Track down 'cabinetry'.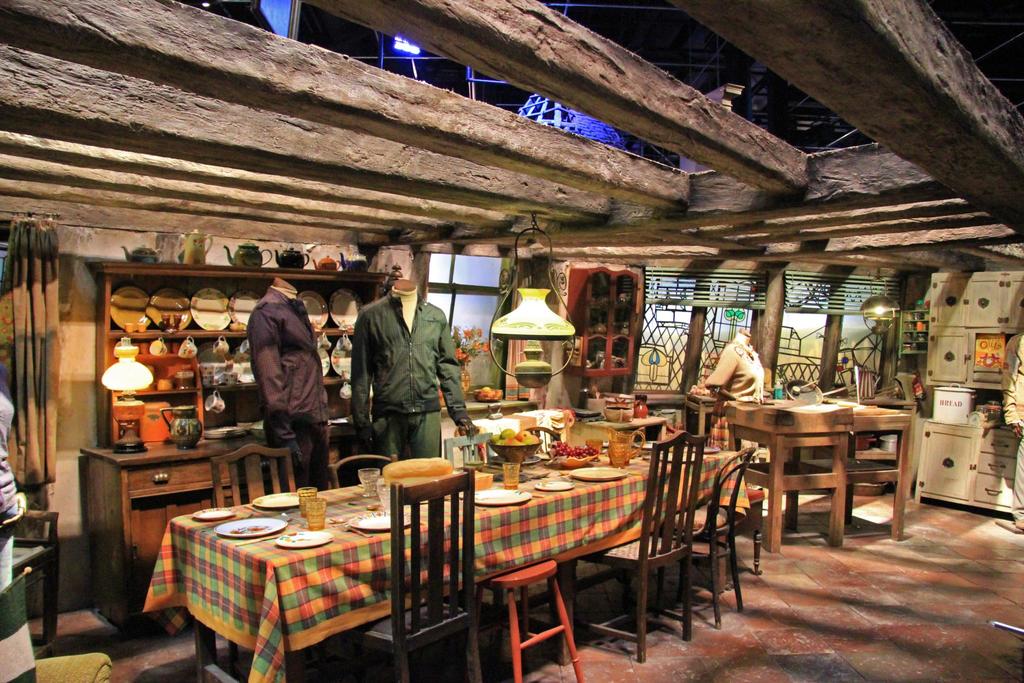
Tracked to detection(897, 425, 1023, 506).
